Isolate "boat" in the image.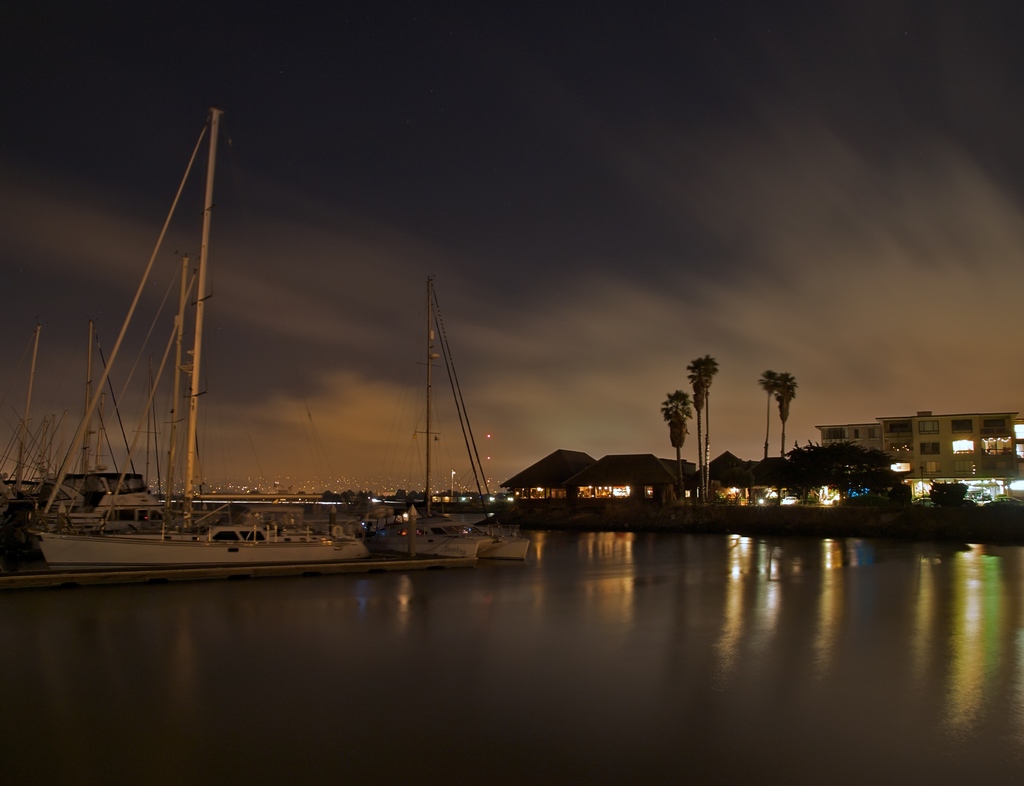
Isolated region: <region>25, 110, 373, 574</region>.
